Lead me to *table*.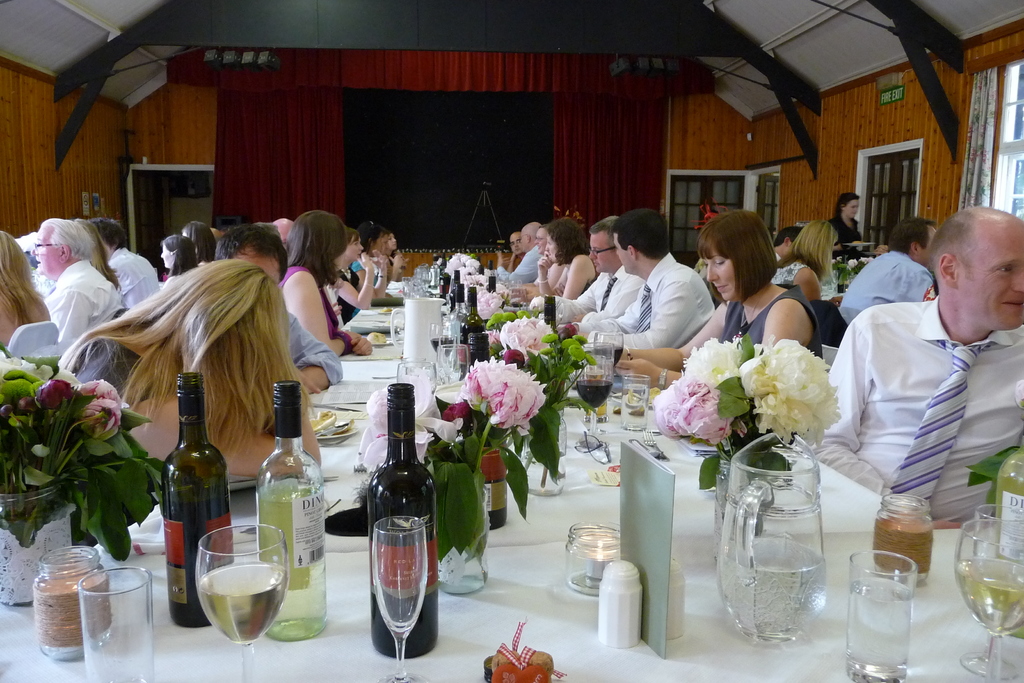
Lead to 42,324,903,682.
